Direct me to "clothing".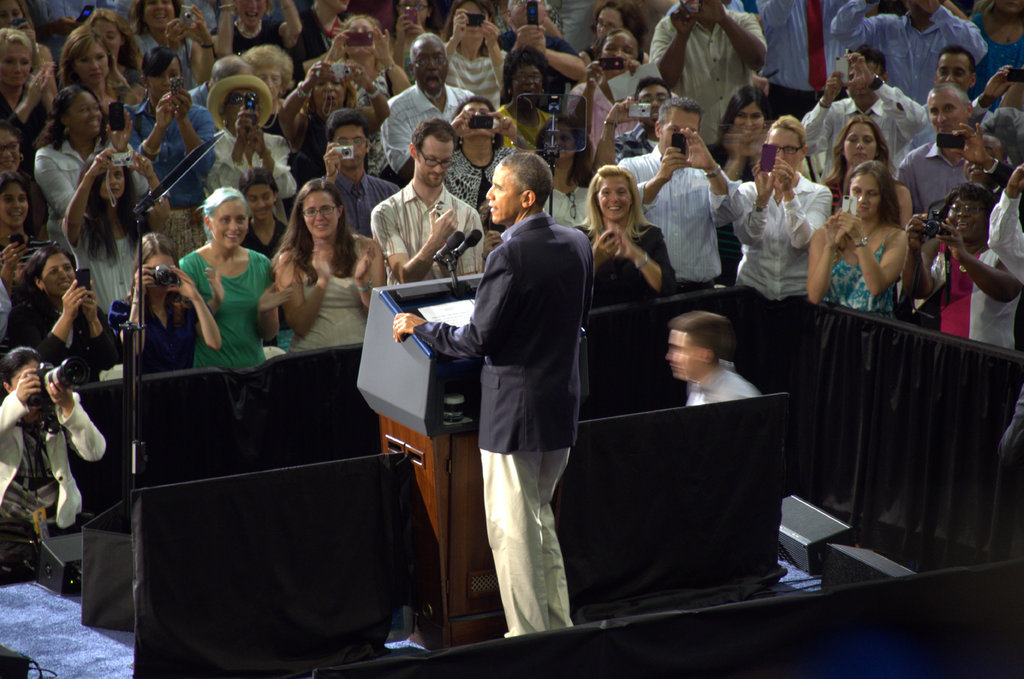
Direction: Rect(537, 0, 597, 52).
